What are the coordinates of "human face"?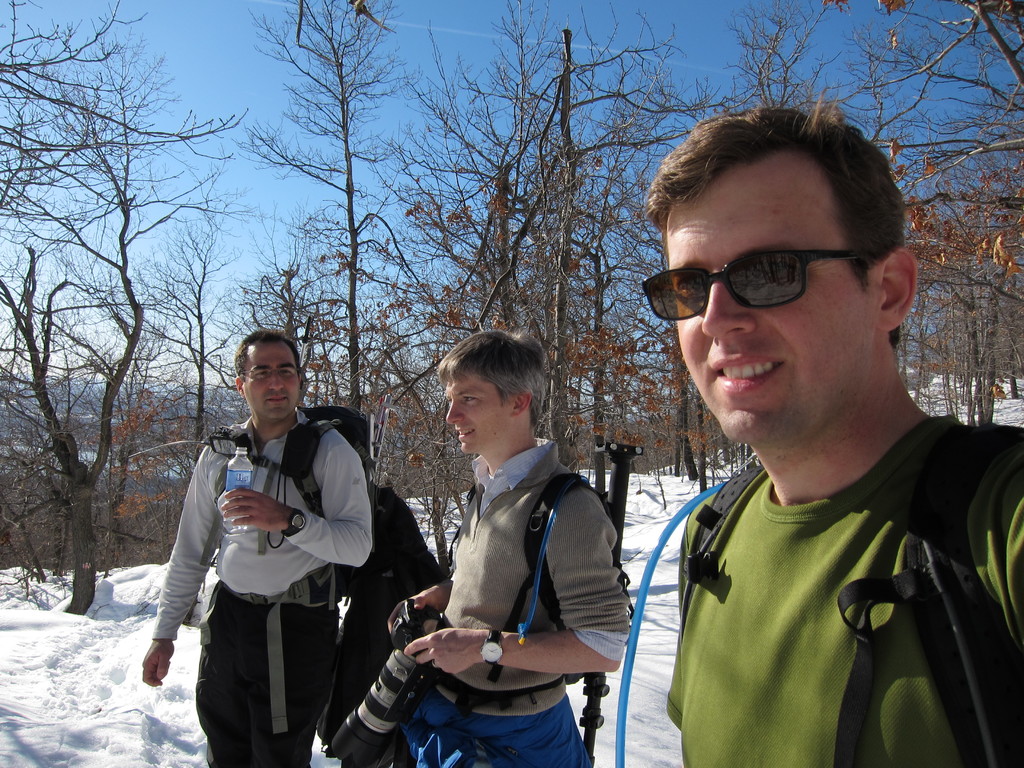
<bbox>245, 339, 298, 423</bbox>.
